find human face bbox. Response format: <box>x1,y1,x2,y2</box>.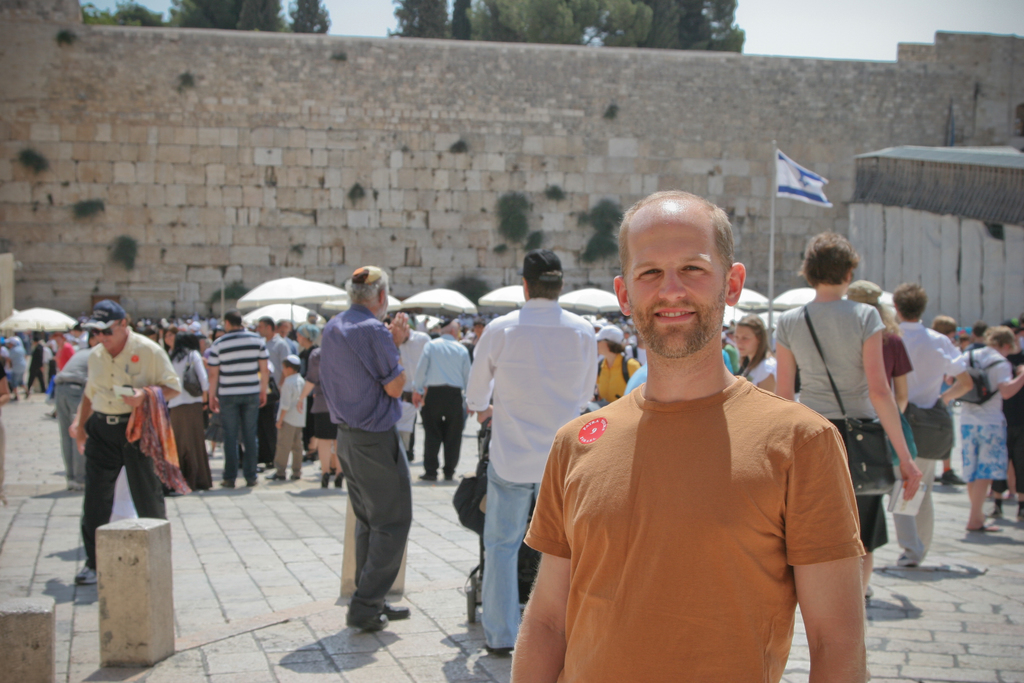
<box>95,325,116,354</box>.
